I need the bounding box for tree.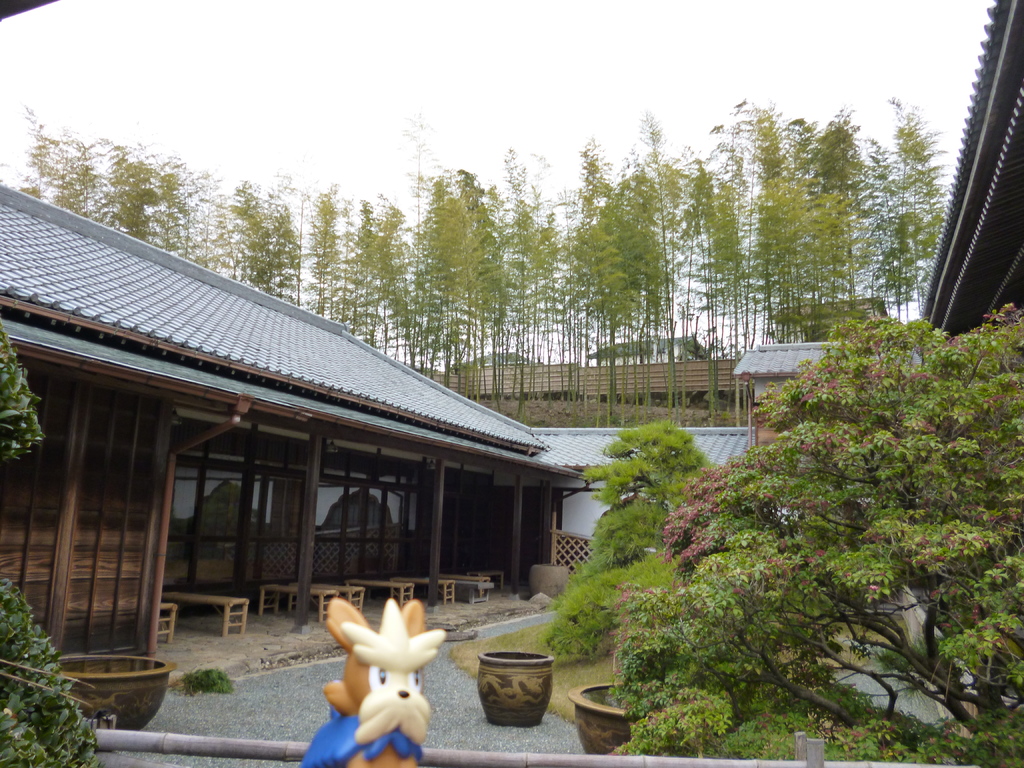
Here it is: <box>714,100,796,344</box>.
